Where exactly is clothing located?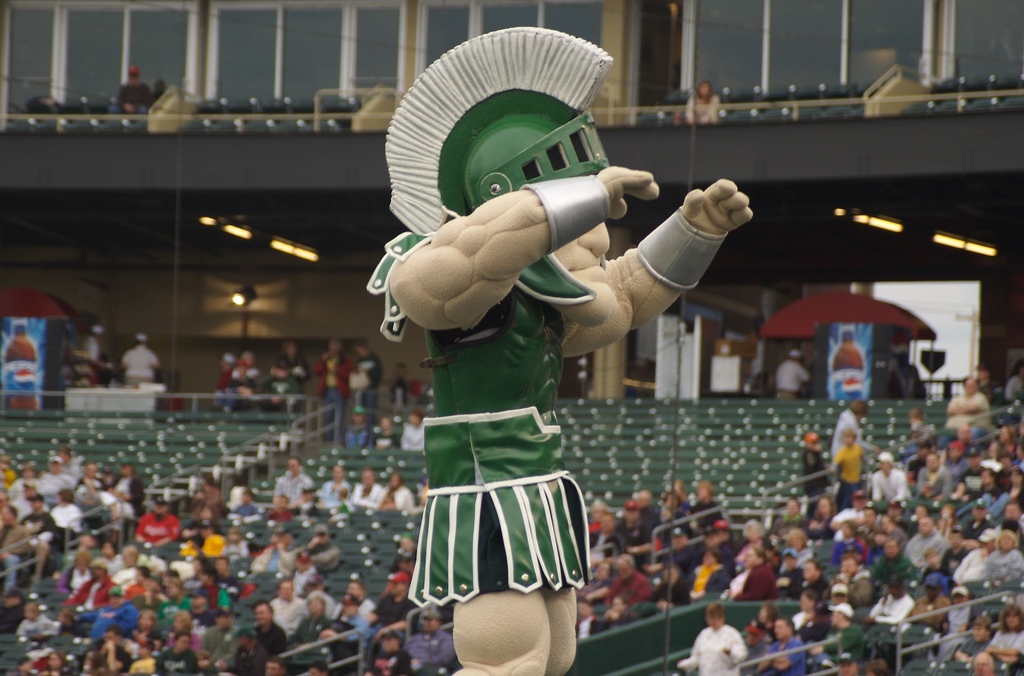
Its bounding box is 796,611,828,636.
